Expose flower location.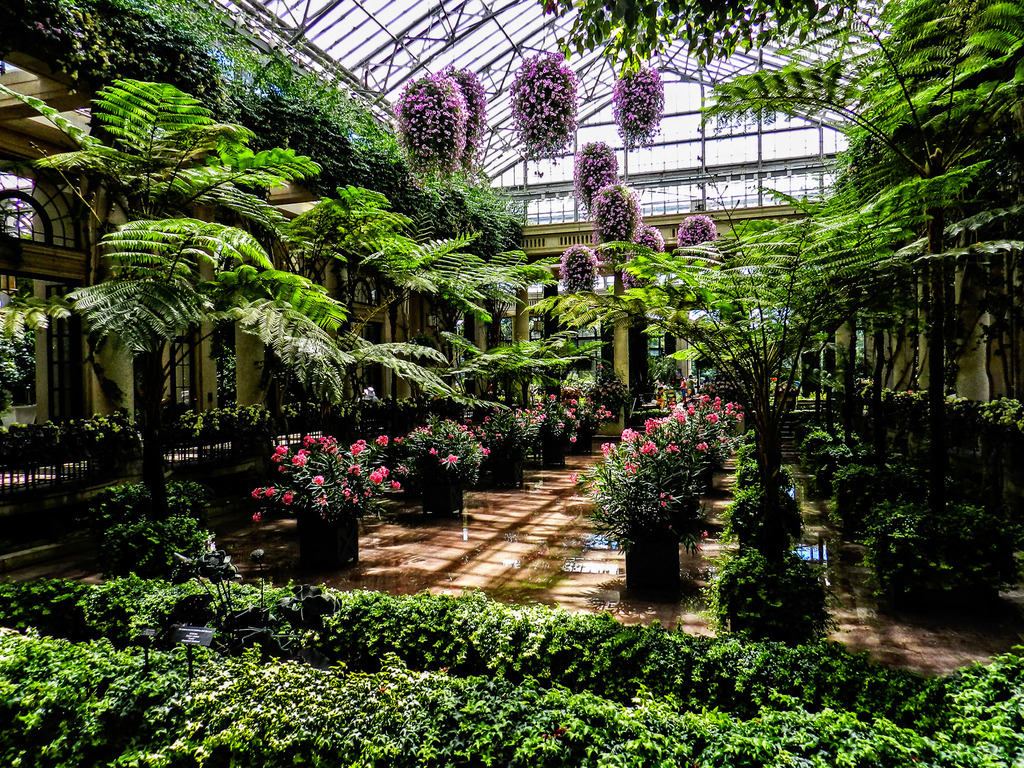
Exposed at x1=659 y1=491 x2=666 y2=497.
